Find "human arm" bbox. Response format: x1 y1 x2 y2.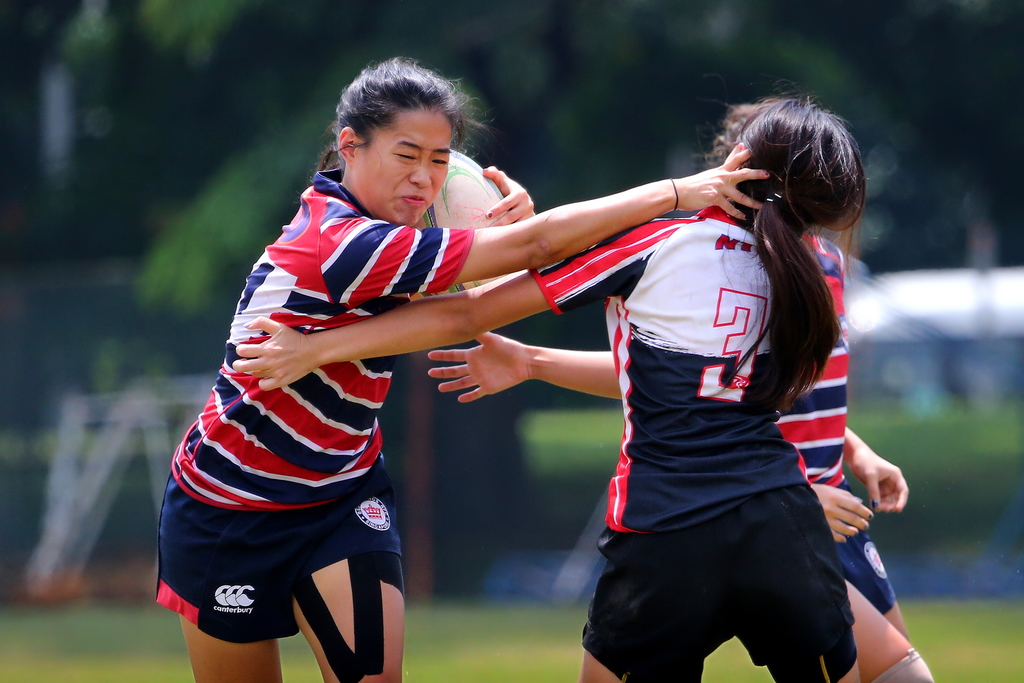
225 215 676 400.
